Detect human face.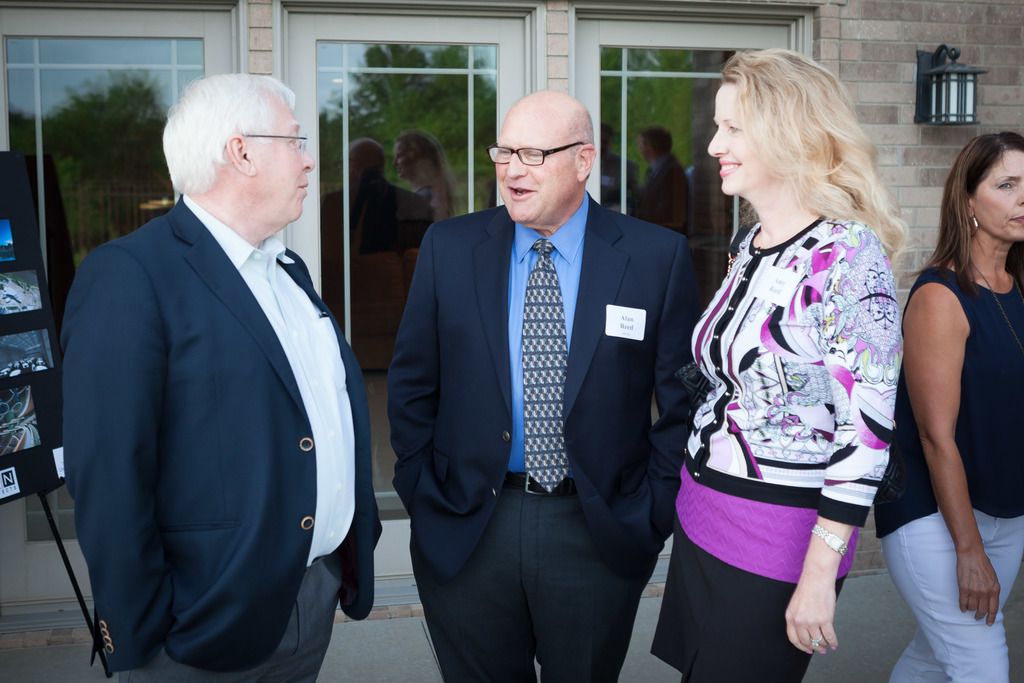
Detected at locate(977, 143, 1023, 238).
